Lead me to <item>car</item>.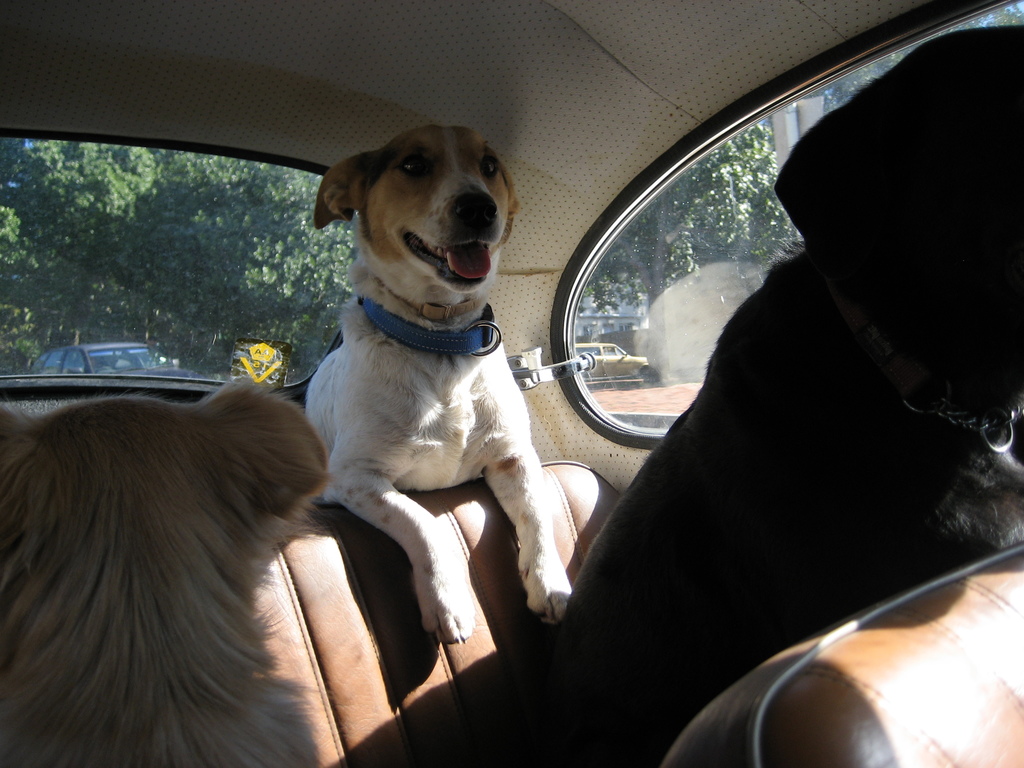
Lead to box(0, 0, 1023, 767).
